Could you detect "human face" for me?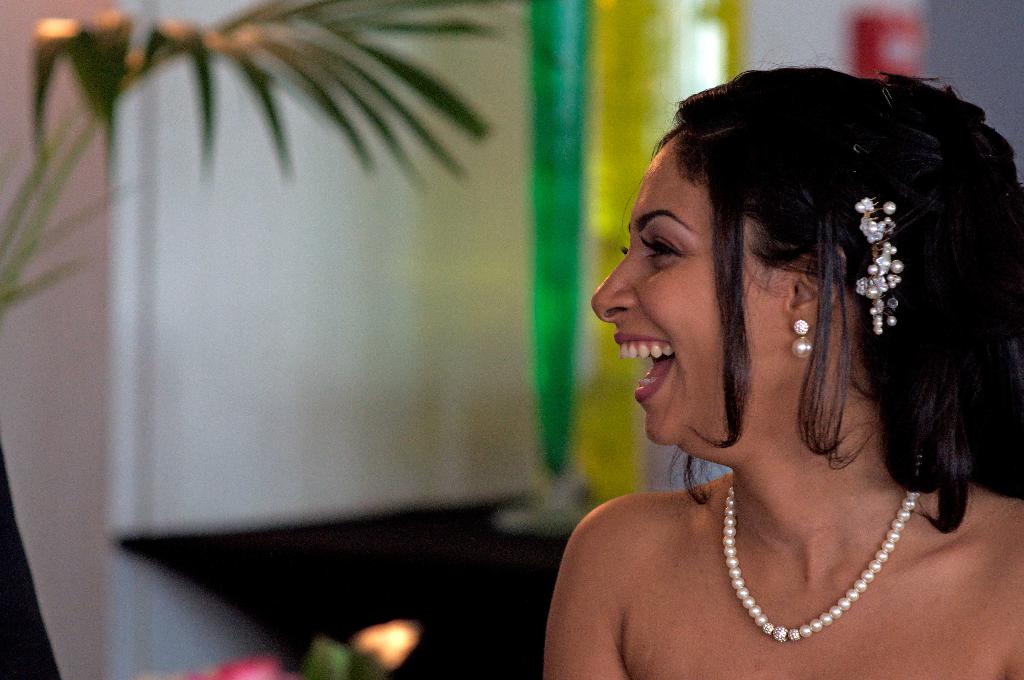
Detection result: l=590, t=144, r=784, b=448.
